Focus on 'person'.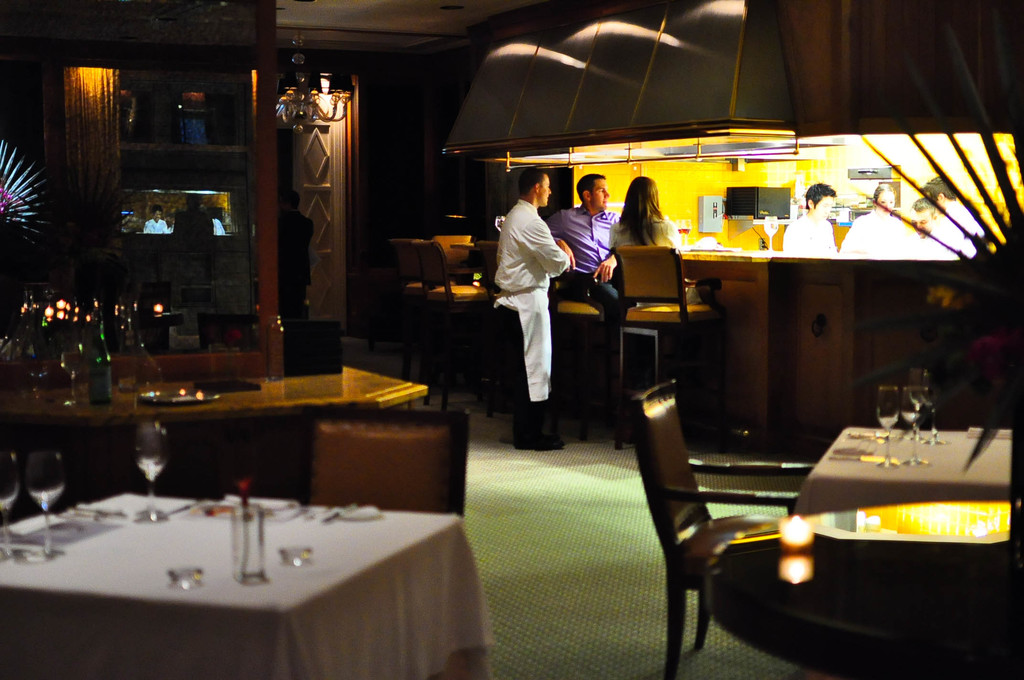
Focused at BBox(836, 180, 927, 252).
